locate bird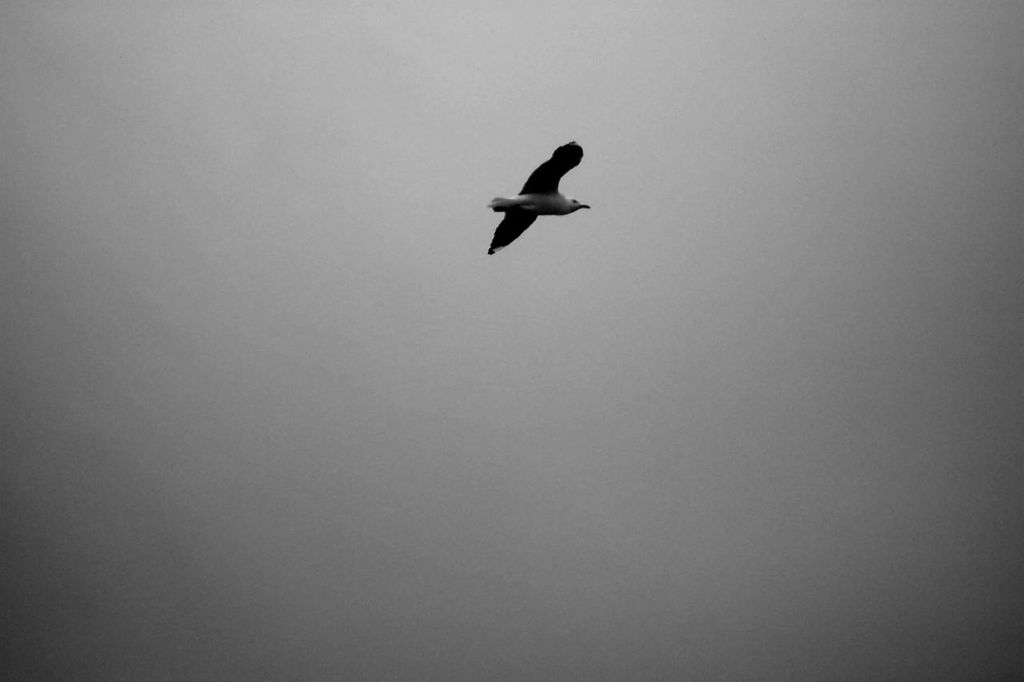
bbox=(483, 149, 599, 255)
